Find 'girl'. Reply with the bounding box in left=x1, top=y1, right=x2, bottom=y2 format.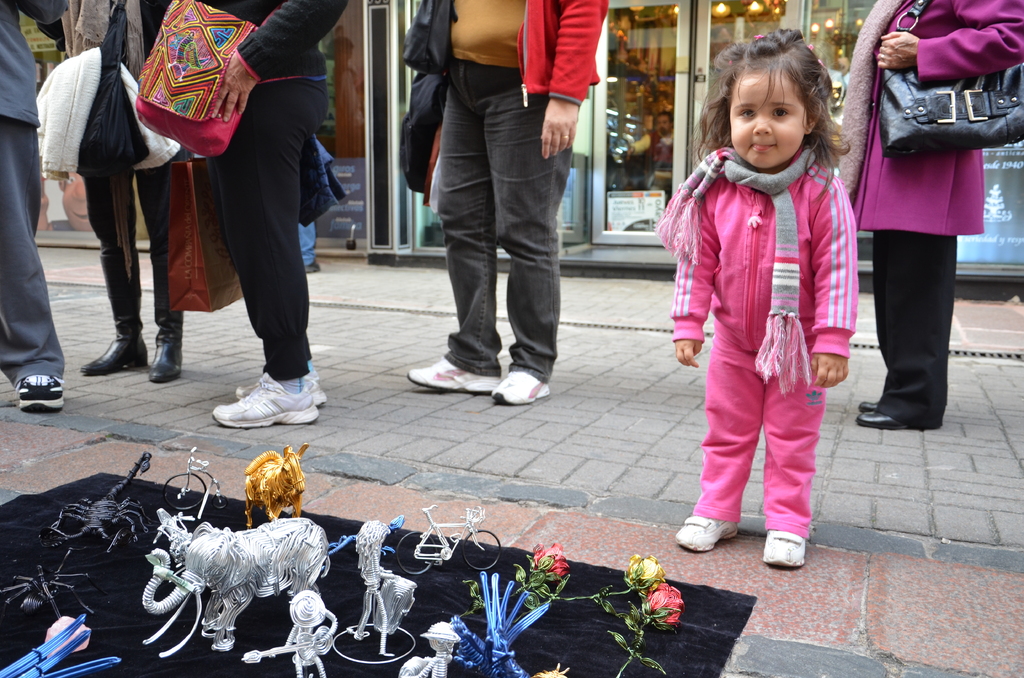
left=660, top=31, right=854, bottom=565.
